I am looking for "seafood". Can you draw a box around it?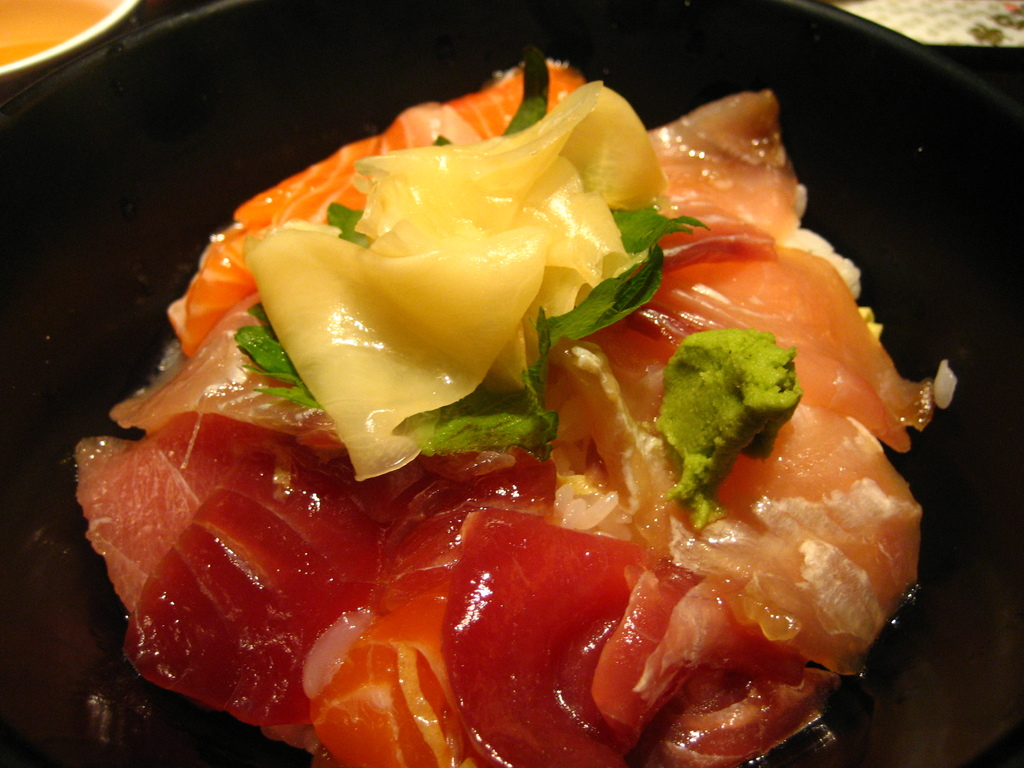
Sure, the bounding box is l=66, t=65, r=919, b=757.
